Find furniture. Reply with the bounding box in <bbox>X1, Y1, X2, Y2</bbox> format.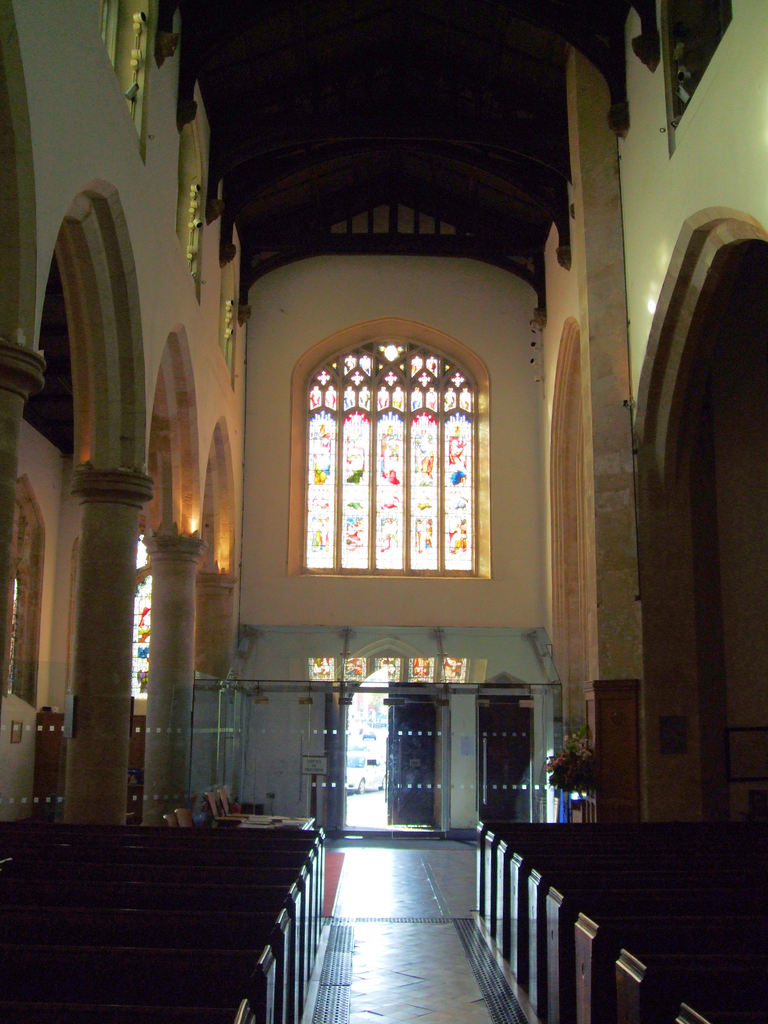
<bbox>581, 677, 640, 822</bbox>.
